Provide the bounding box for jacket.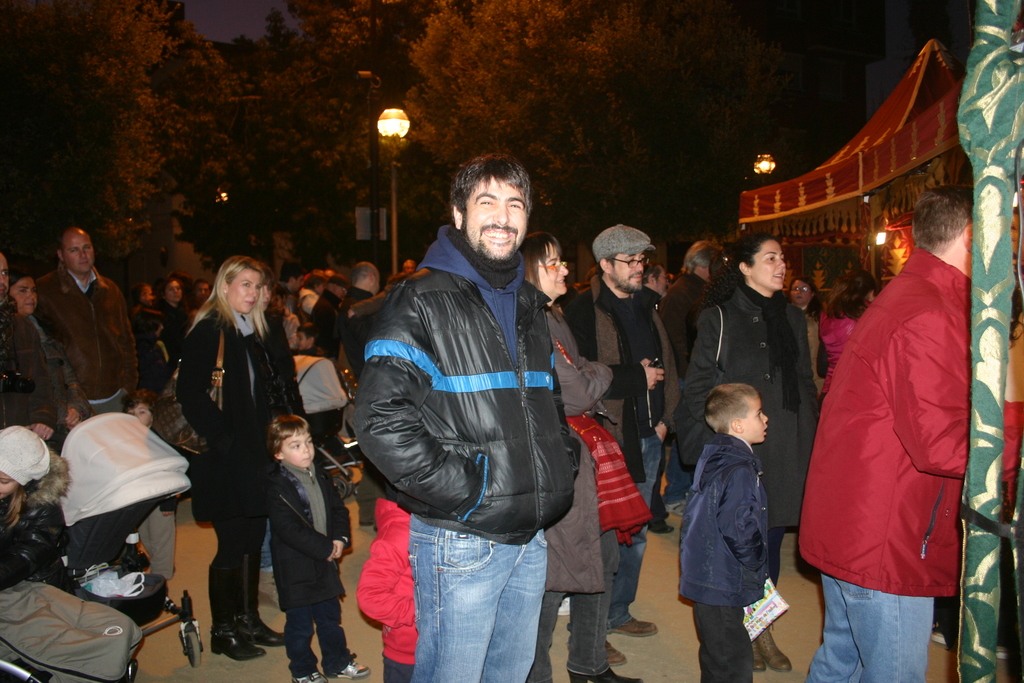
550, 274, 685, 486.
